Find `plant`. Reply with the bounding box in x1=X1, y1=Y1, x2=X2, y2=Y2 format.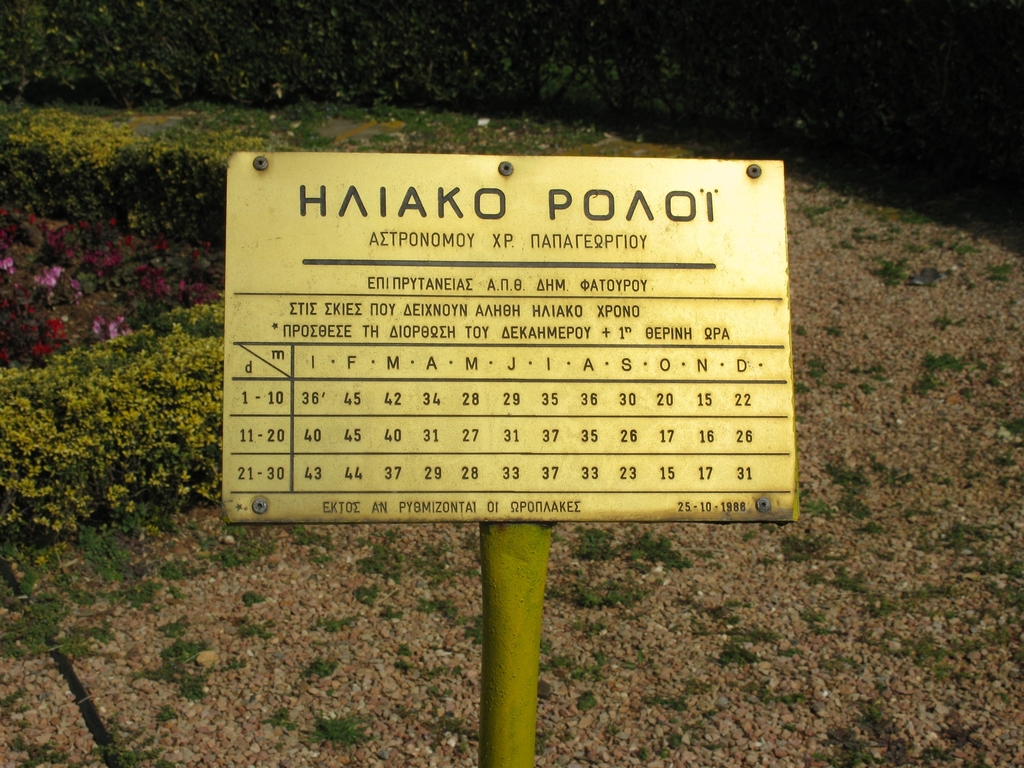
x1=866, y1=230, x2=884, y2=239.
